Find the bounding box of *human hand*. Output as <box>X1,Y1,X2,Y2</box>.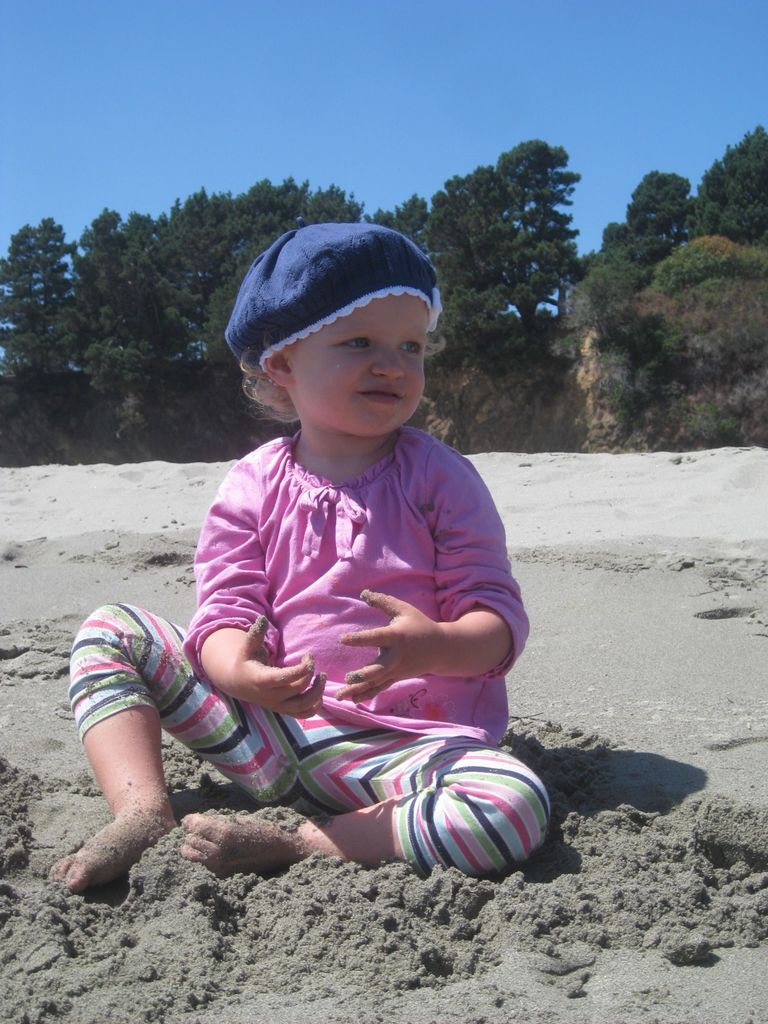
<box>212,647,332,717</box>.
